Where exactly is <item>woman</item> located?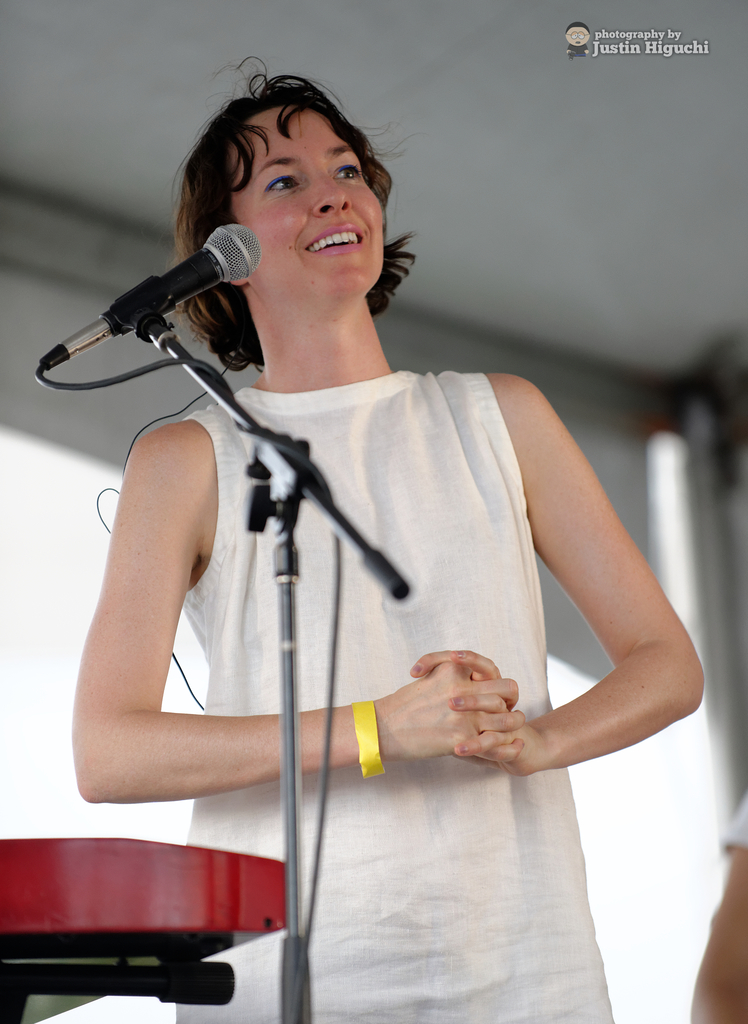
Its bounding box is 51 83 681 1011.
